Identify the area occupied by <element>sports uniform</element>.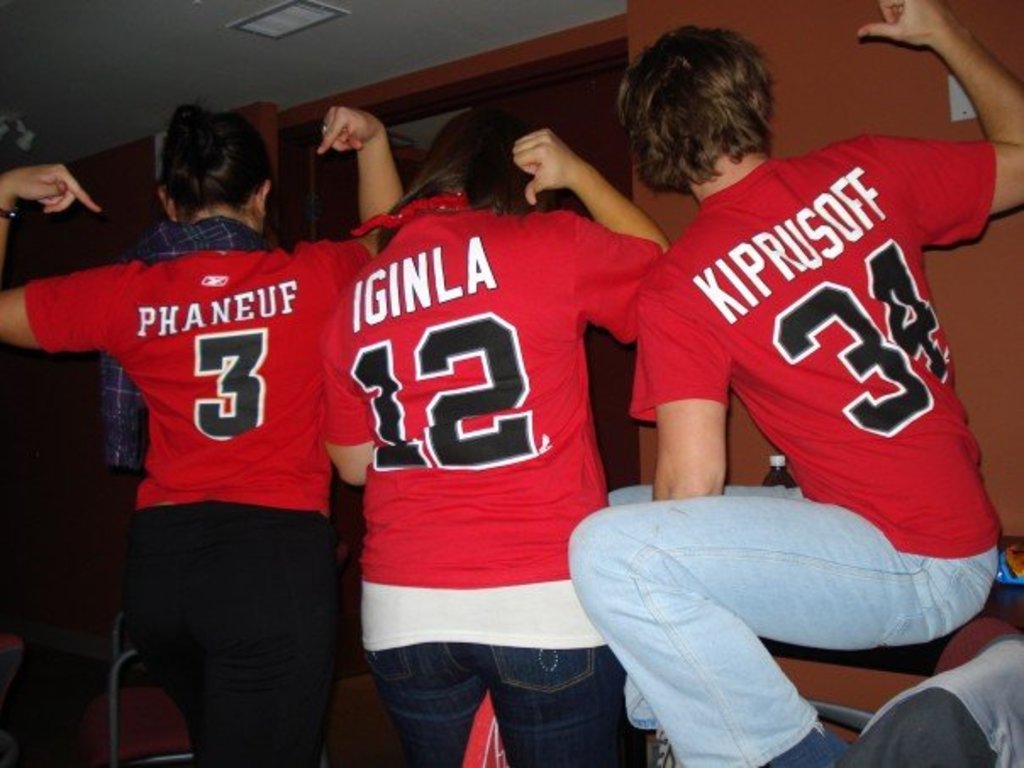
Area: rect(319, 197, 665, 661).
